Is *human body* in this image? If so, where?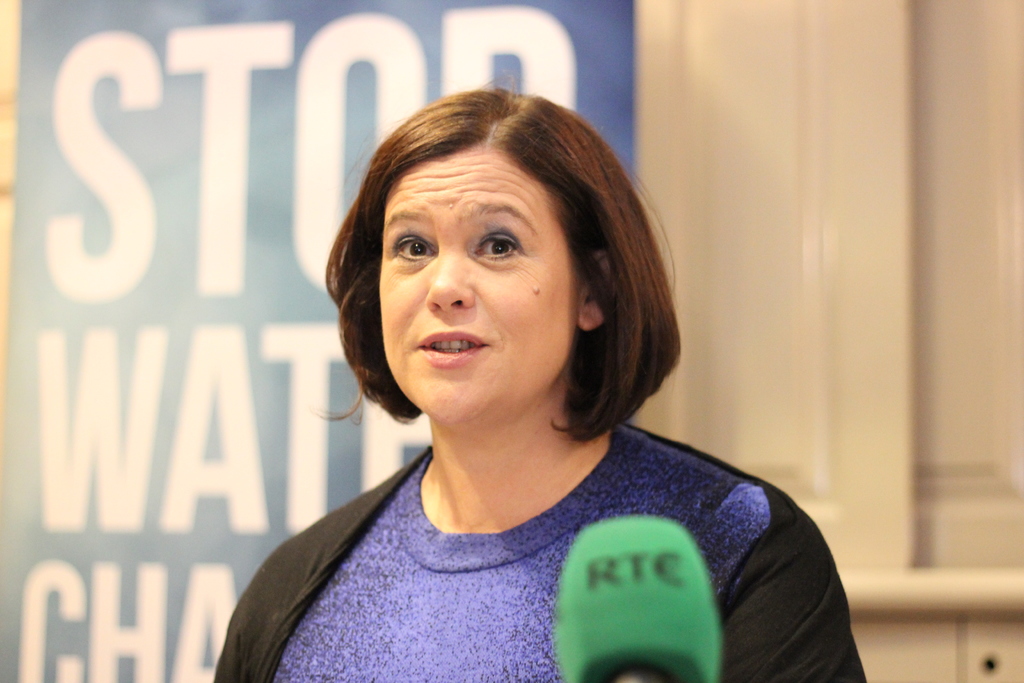
Yes, at [218,86,865,682].
